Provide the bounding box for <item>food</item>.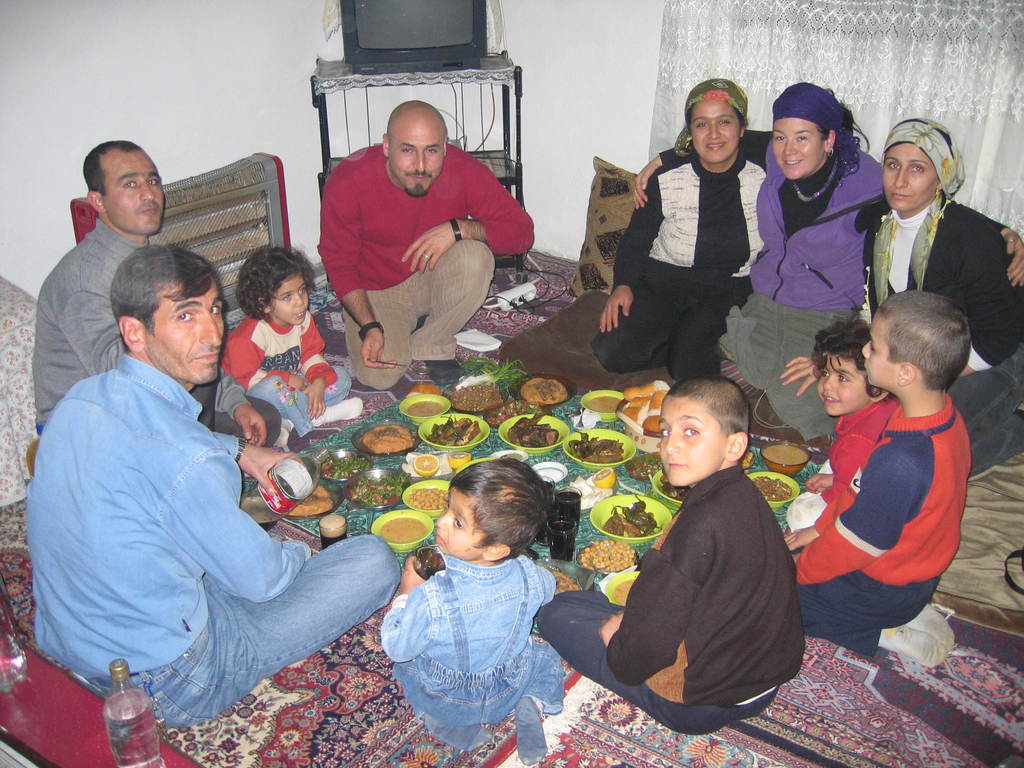
bbox(588, 395, 635, 410).
